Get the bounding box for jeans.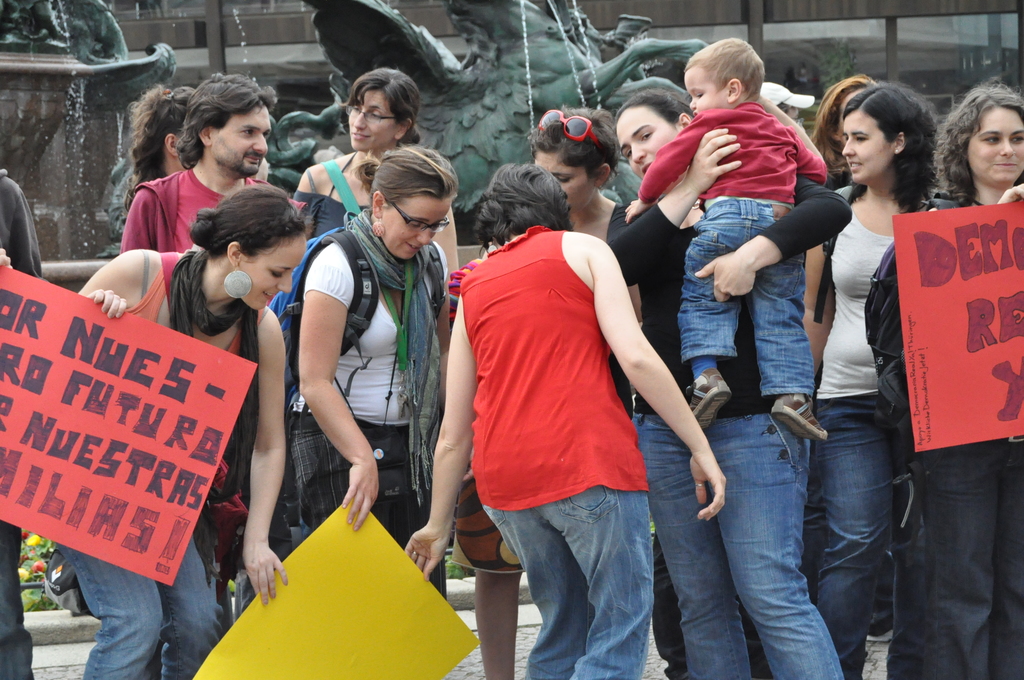
<bbox>57, 531, 225, 679</bbox>.
